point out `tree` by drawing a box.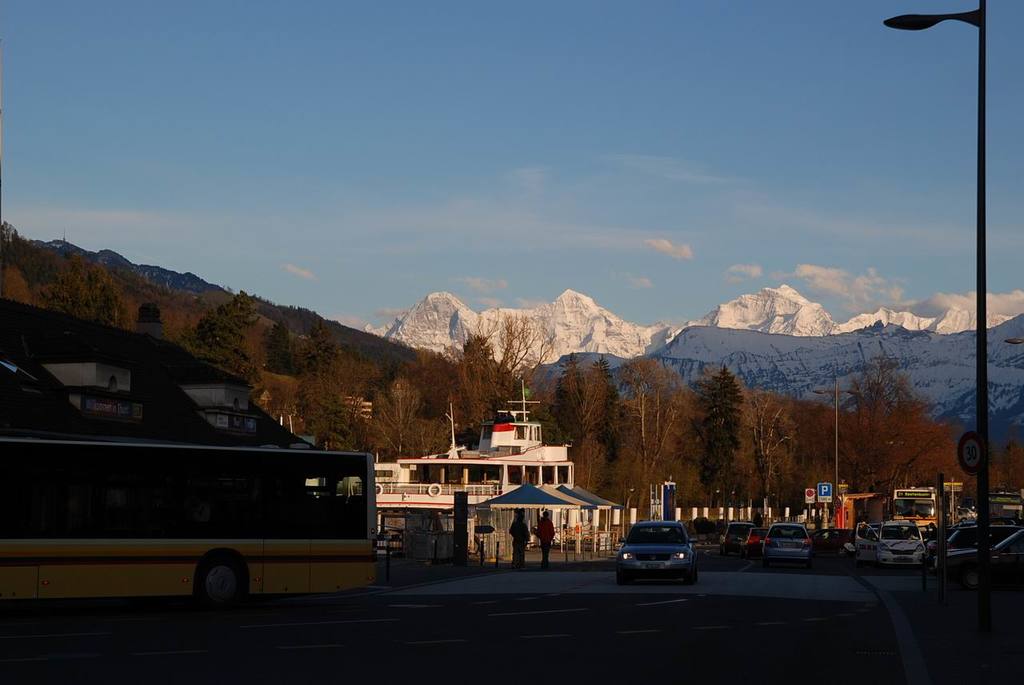
box(364, 385, 450, 466).
